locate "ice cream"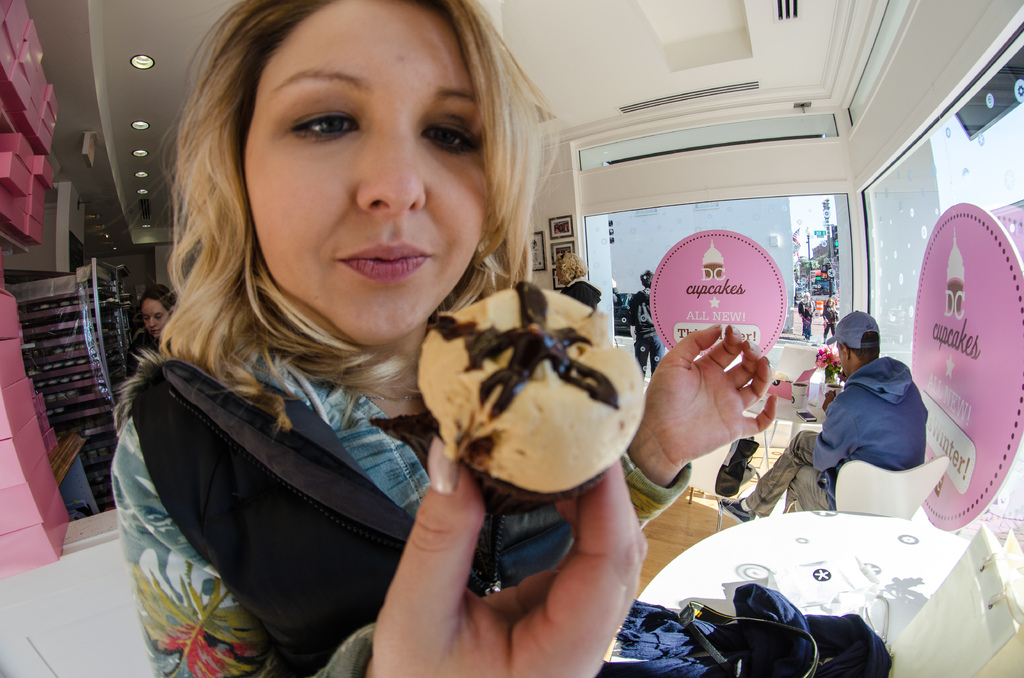
{"x1": 387, "y1": 286, "x2": 660, "y2": 515}
